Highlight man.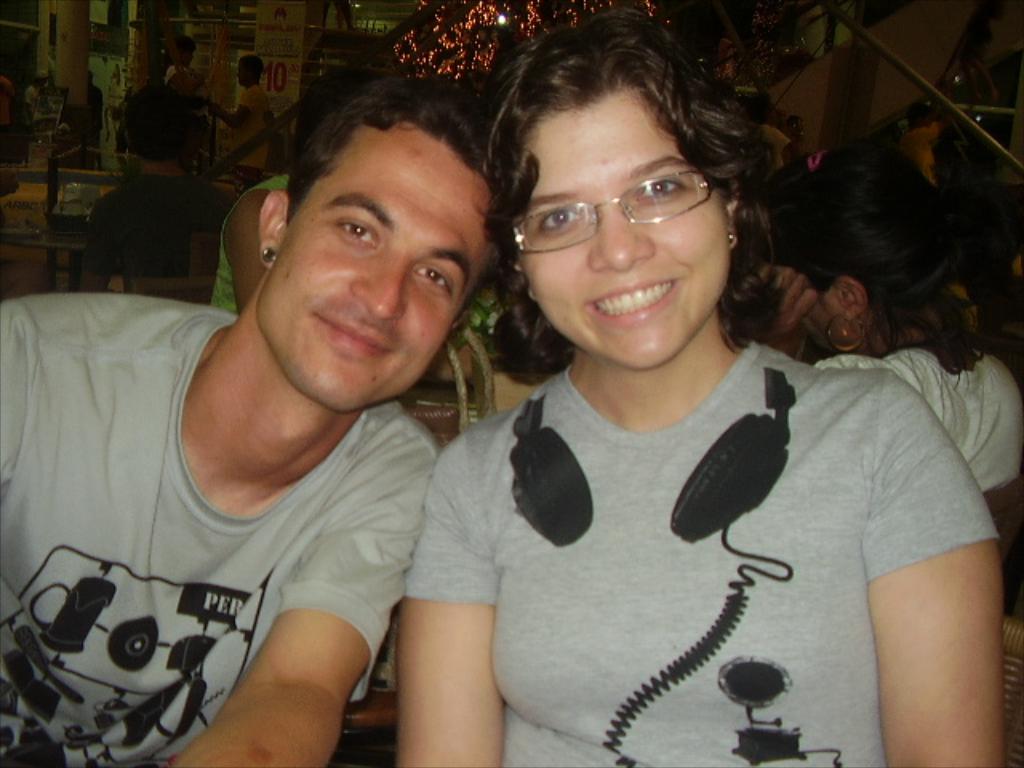
Highlighted region: [x1=0, y1=83, x2=518, y2=766].
